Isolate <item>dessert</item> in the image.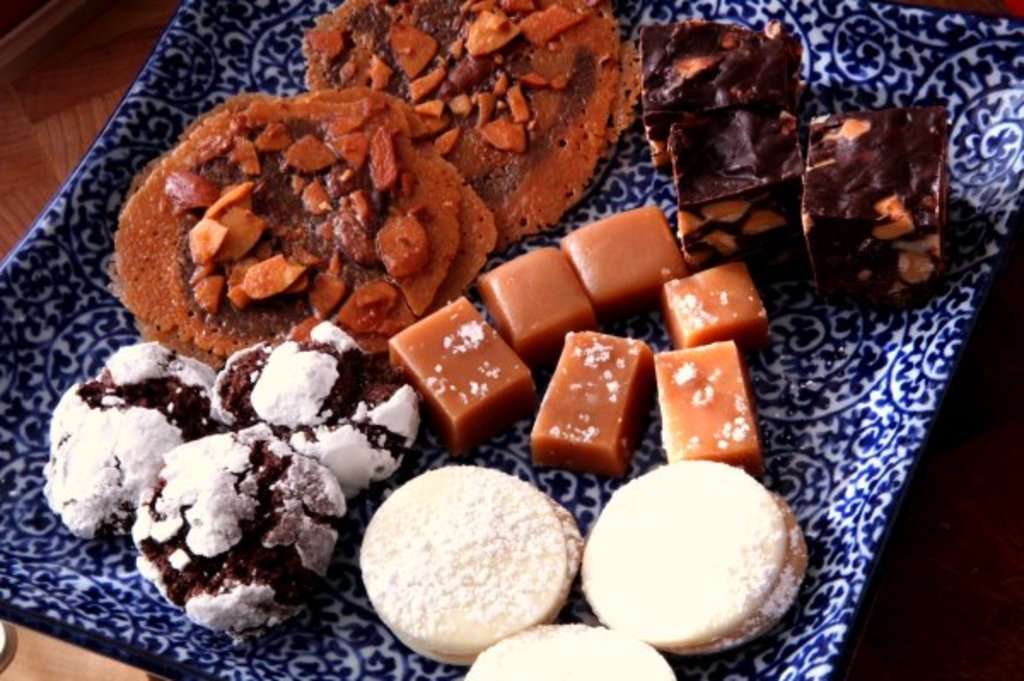
Isolated region: region(584, 474, 819, 649).
